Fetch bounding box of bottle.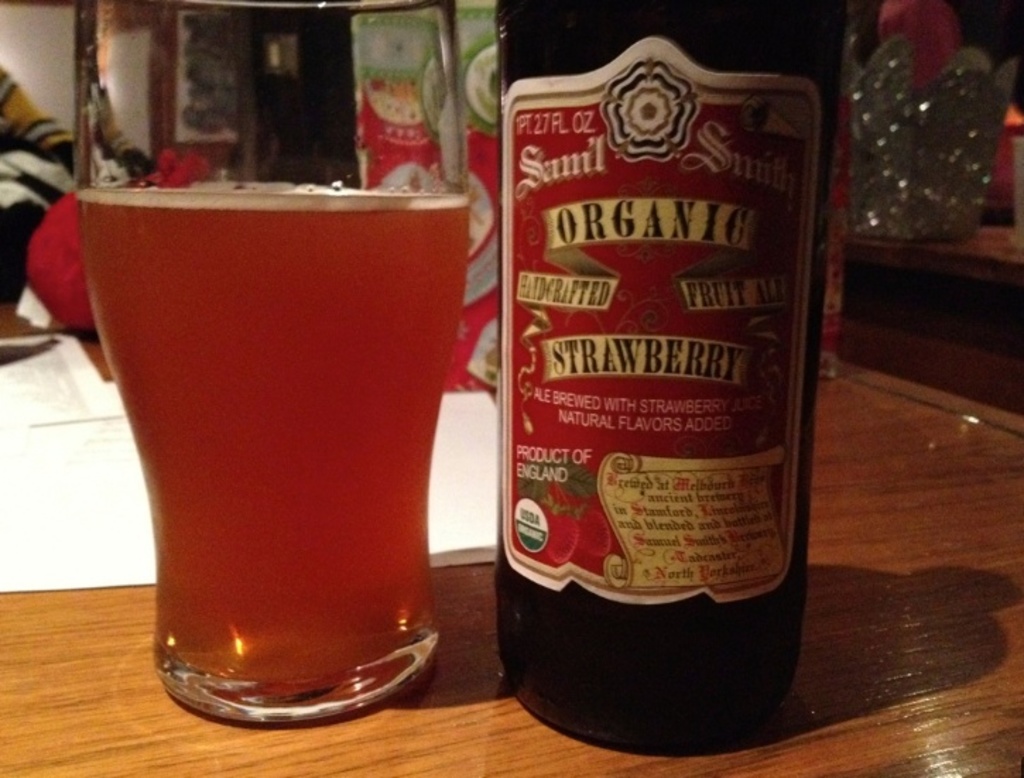
Bbox: 492, 0, 846, 744.
